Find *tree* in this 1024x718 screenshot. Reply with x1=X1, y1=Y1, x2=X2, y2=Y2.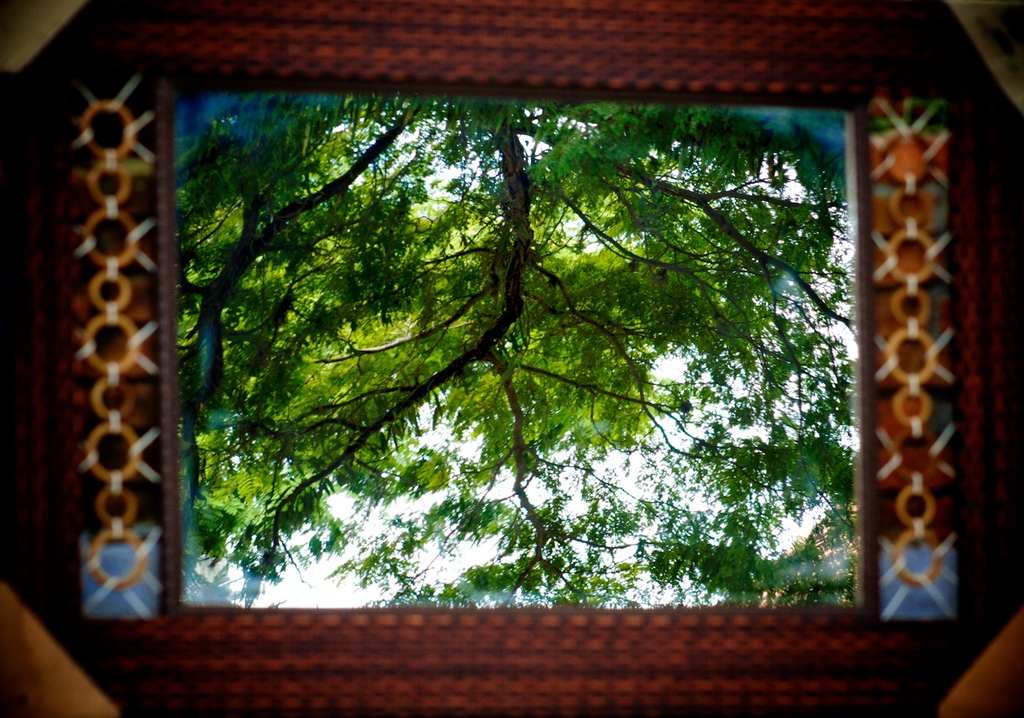
x1=184, y1=94, x2=816, y2=607.
